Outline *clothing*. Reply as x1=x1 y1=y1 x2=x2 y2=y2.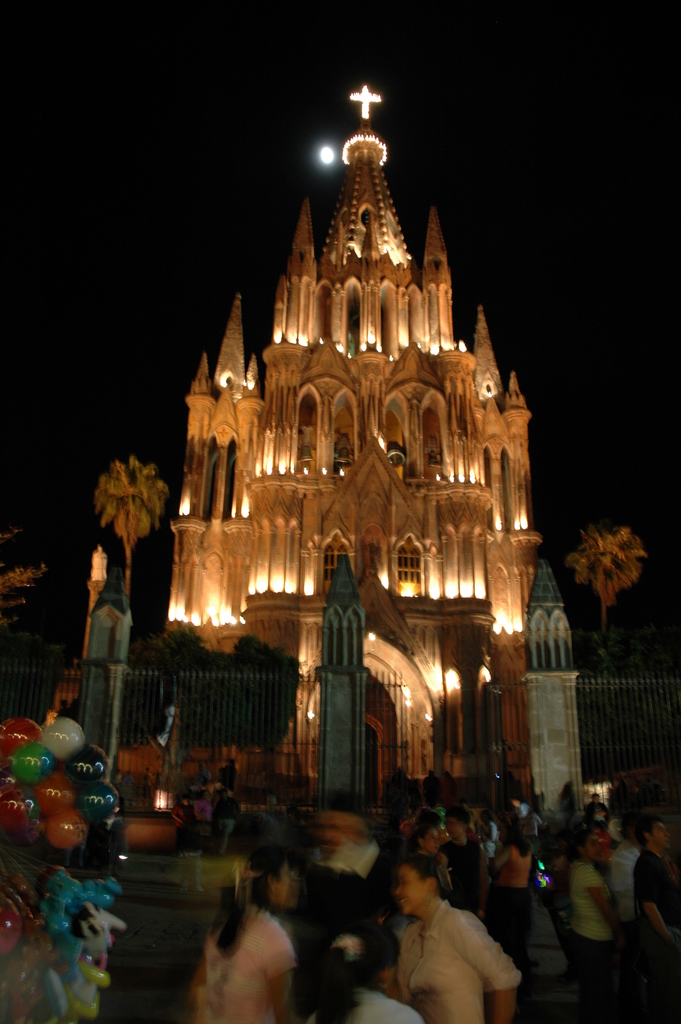
x1=386 y1=881 x2=533 y2=1018.
